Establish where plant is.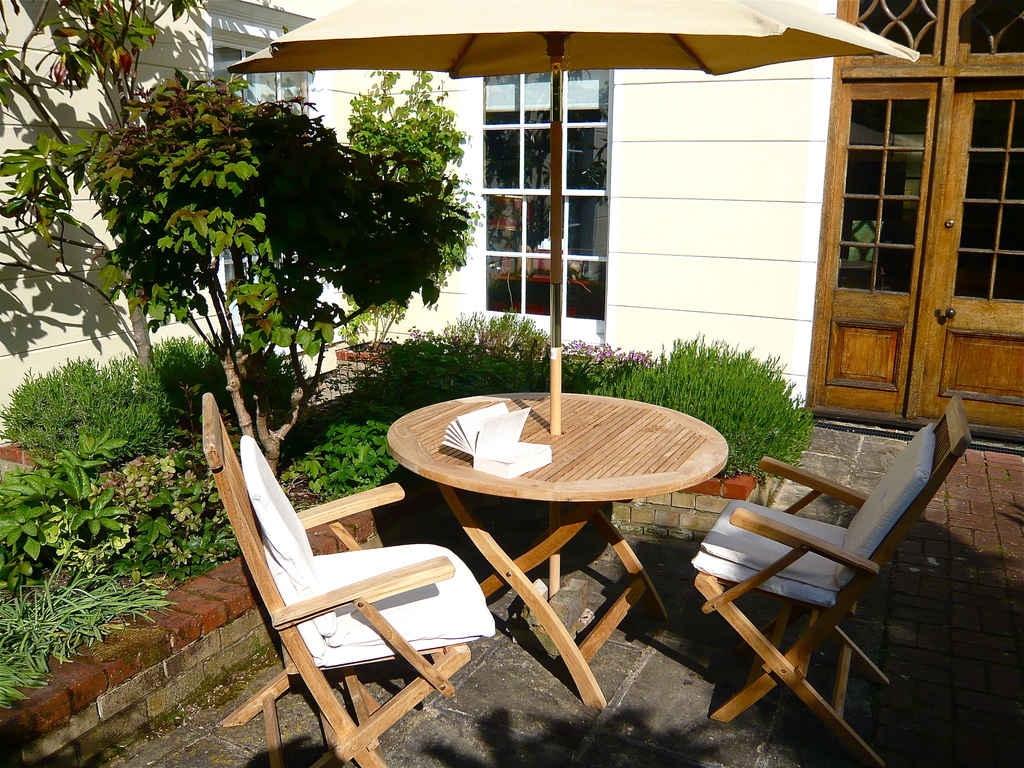
Established at l=122, t=321, r=308, b=426.
